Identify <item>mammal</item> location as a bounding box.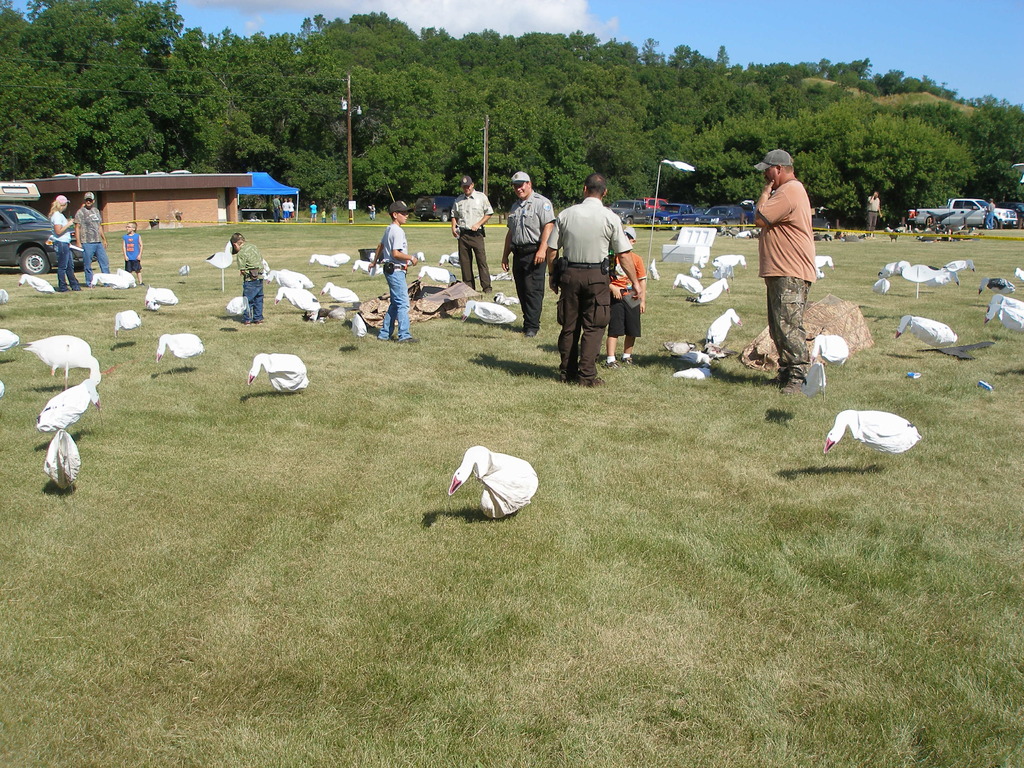
[x1=288, y1=196, x2=296, y2=219].
